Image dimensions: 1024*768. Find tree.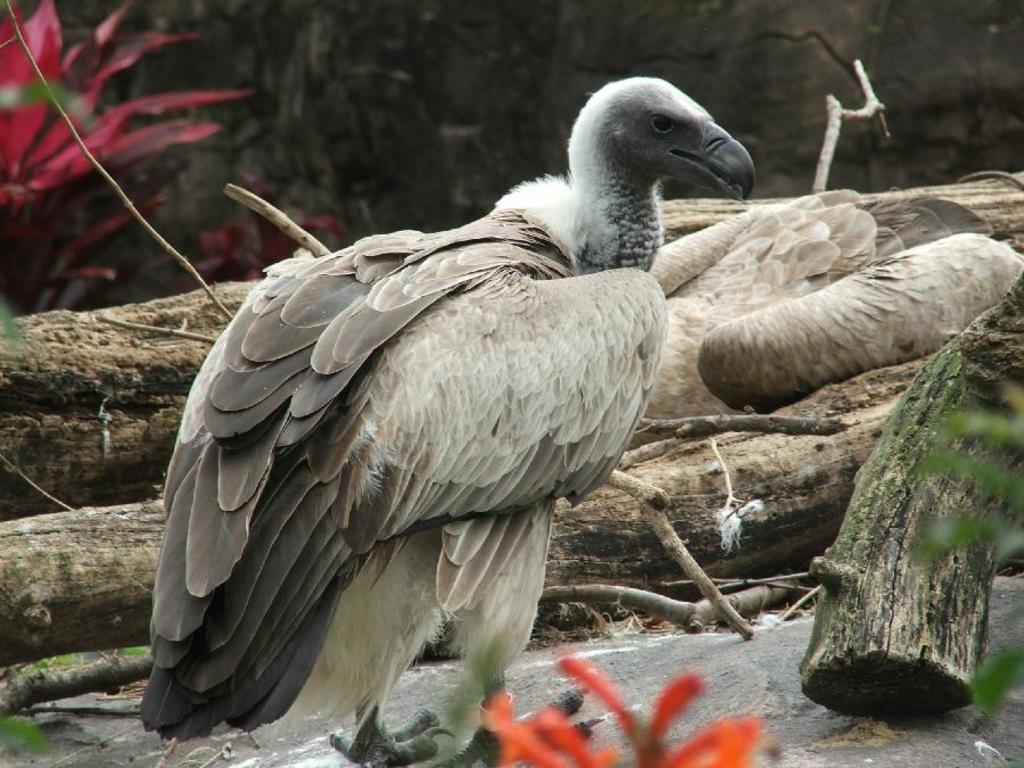
x1=0 y1=0 x2=1023 y2=767.
